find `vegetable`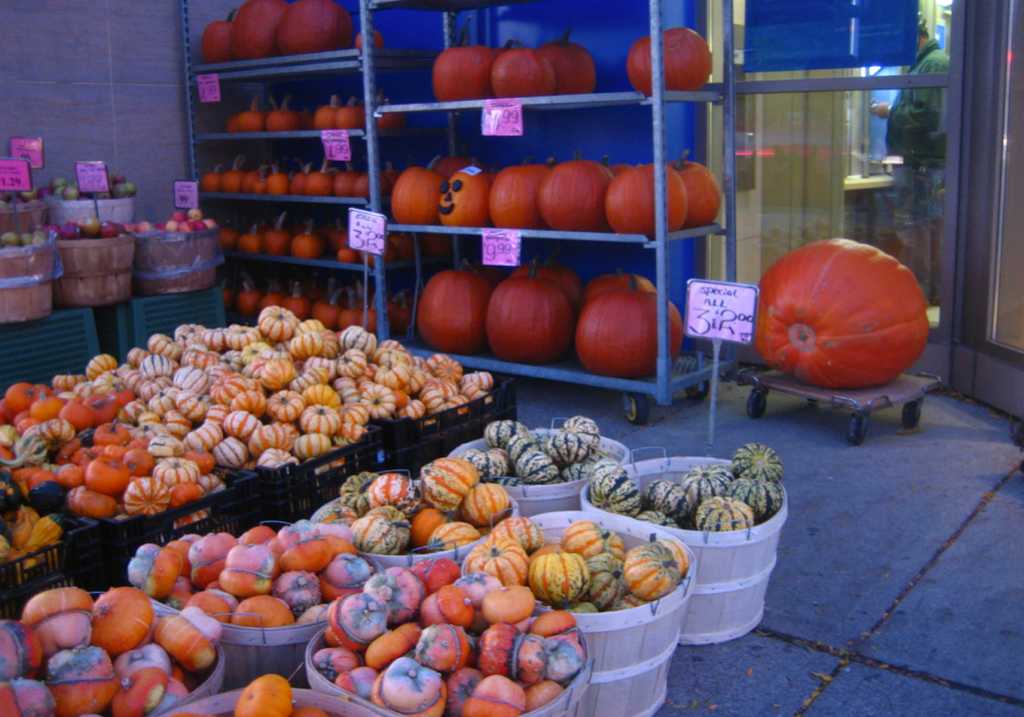
337:95:352:125
